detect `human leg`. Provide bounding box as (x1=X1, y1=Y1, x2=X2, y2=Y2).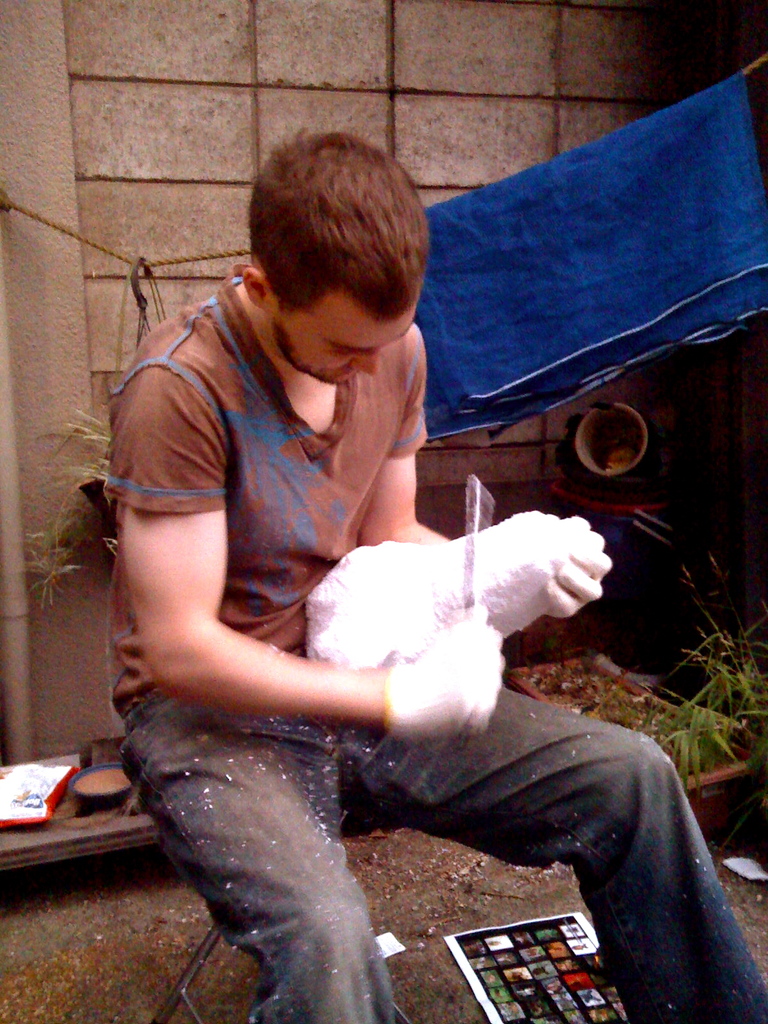
(x1=338, y1=684, x2=765, y2=1023).
